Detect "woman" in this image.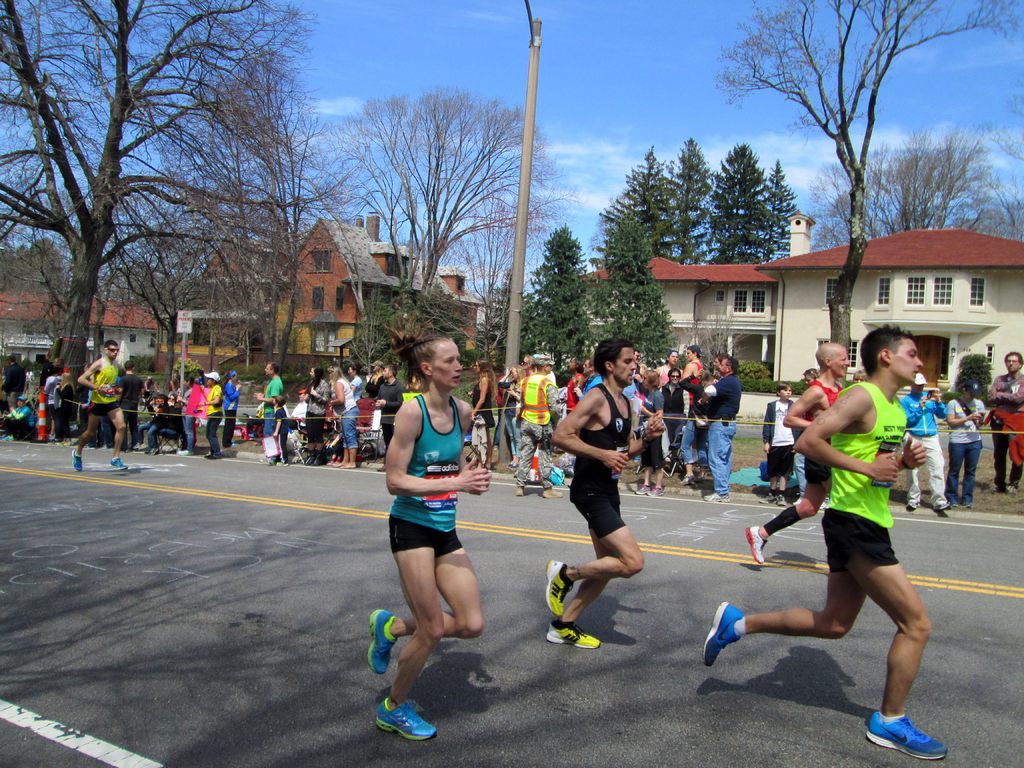
Detection: (328, 361, 356, 470).
